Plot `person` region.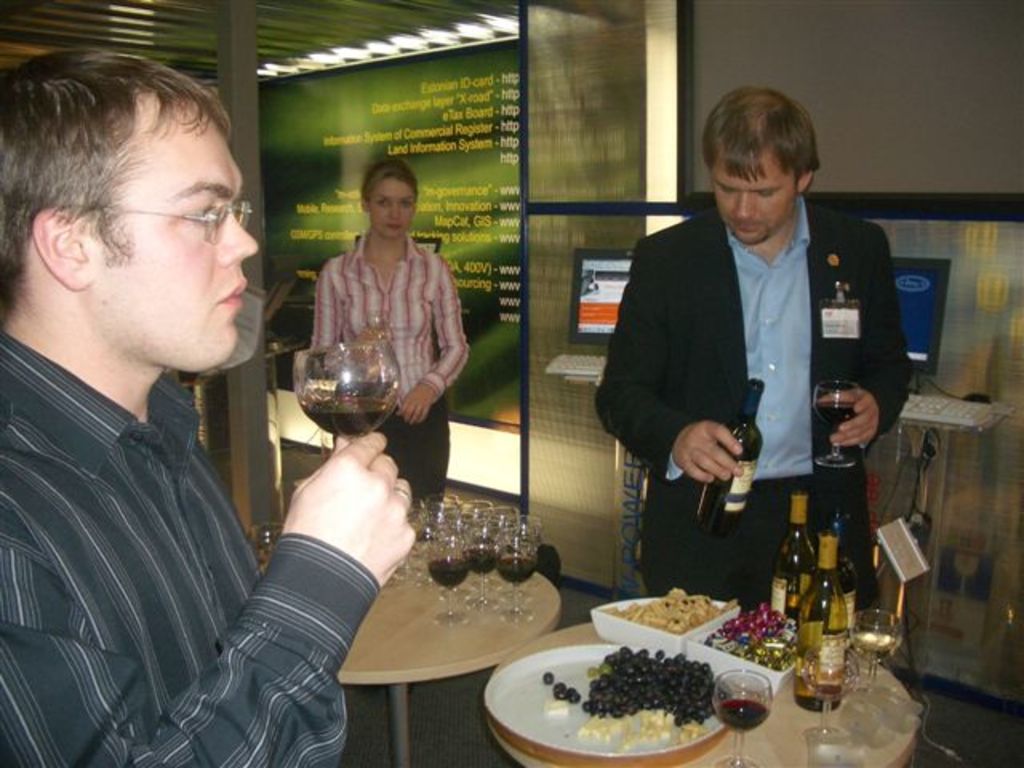
Plotted at bbox=(0, 45, 429, 766).
